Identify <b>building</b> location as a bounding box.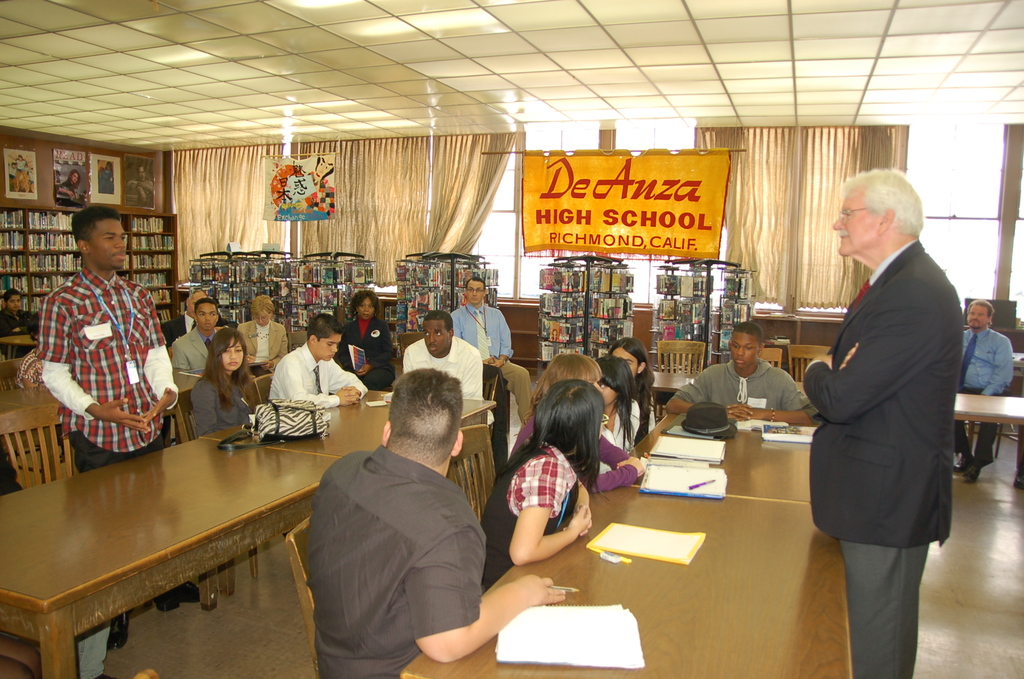
Rect(0, 0, 1023, 678).
